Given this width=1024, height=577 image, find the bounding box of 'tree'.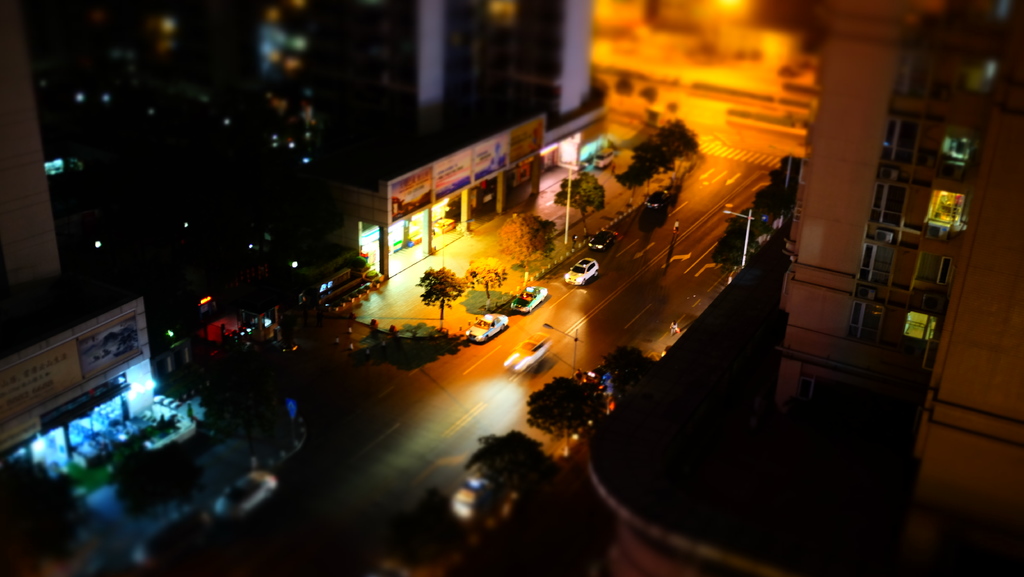
BBox(569, 168, 605, 225).
